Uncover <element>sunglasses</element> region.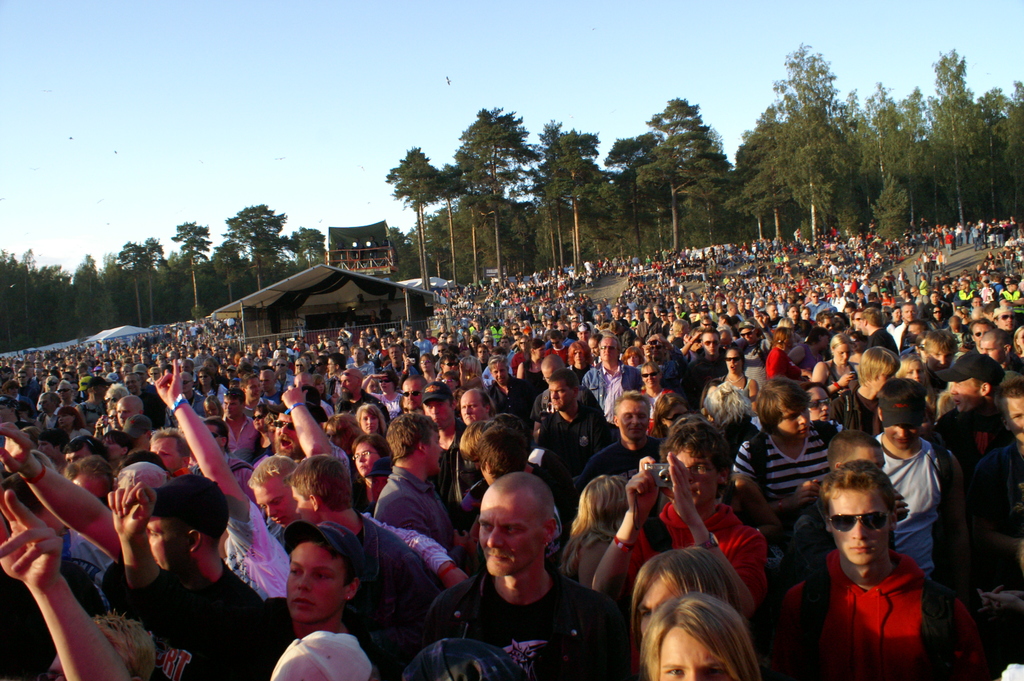
Uncovered: 555:326:568:336.
